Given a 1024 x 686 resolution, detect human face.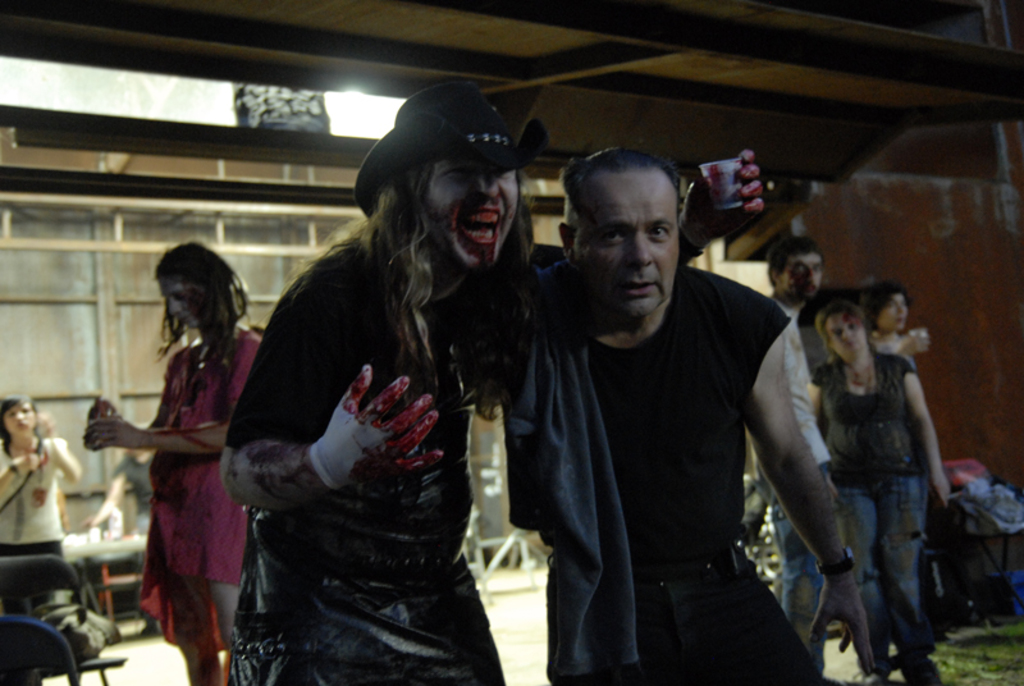
[782,255,822,301].
